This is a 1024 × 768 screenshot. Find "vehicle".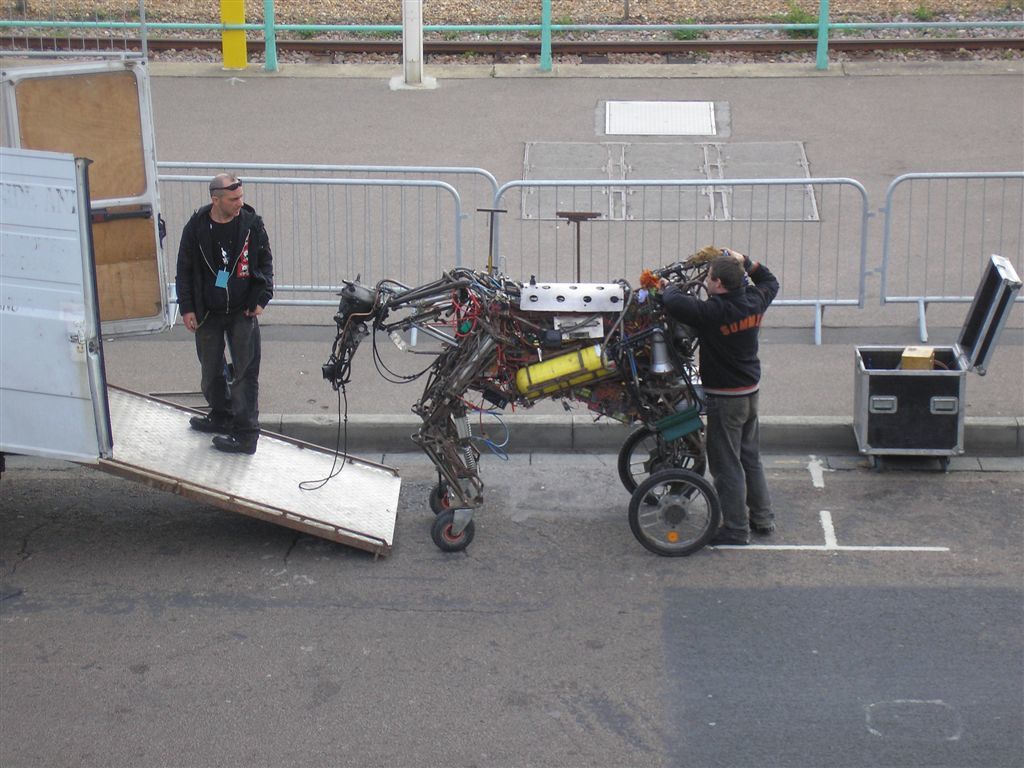
Bounding box: <region>0, 53, 412, 564</region>.
